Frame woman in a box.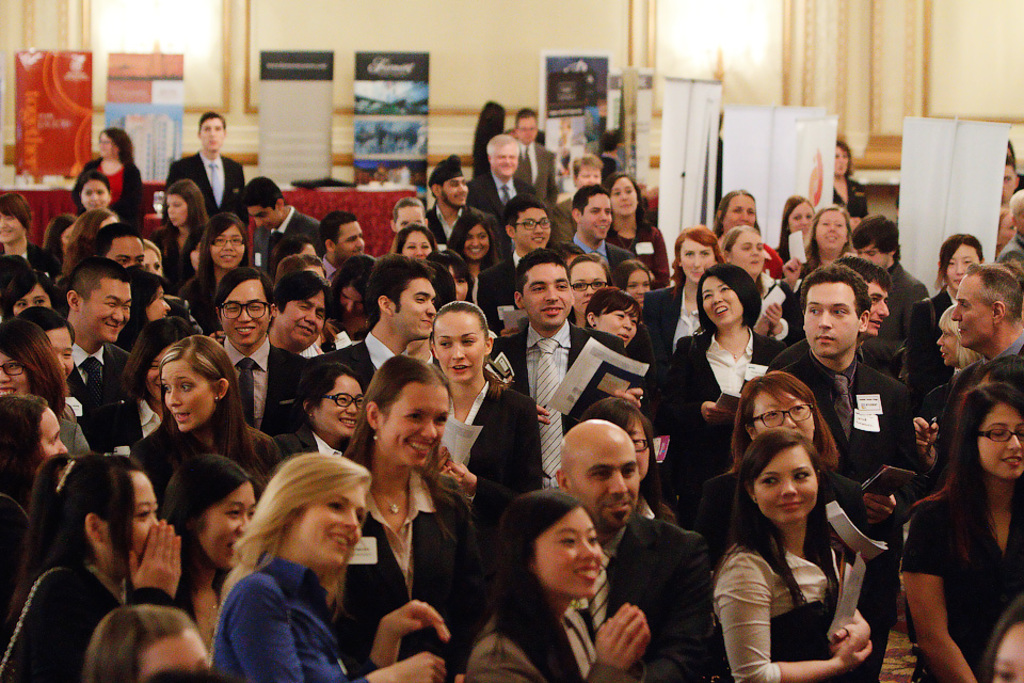
390:222:438:263.
